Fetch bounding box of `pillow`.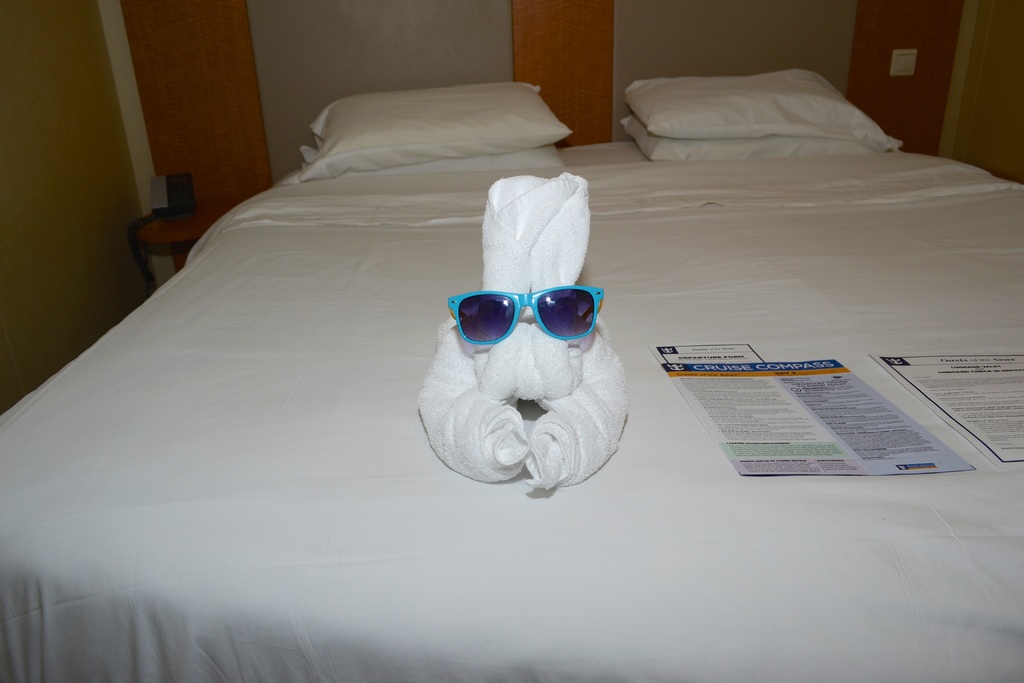
Bbox: box(620, 77, 902, 144).
